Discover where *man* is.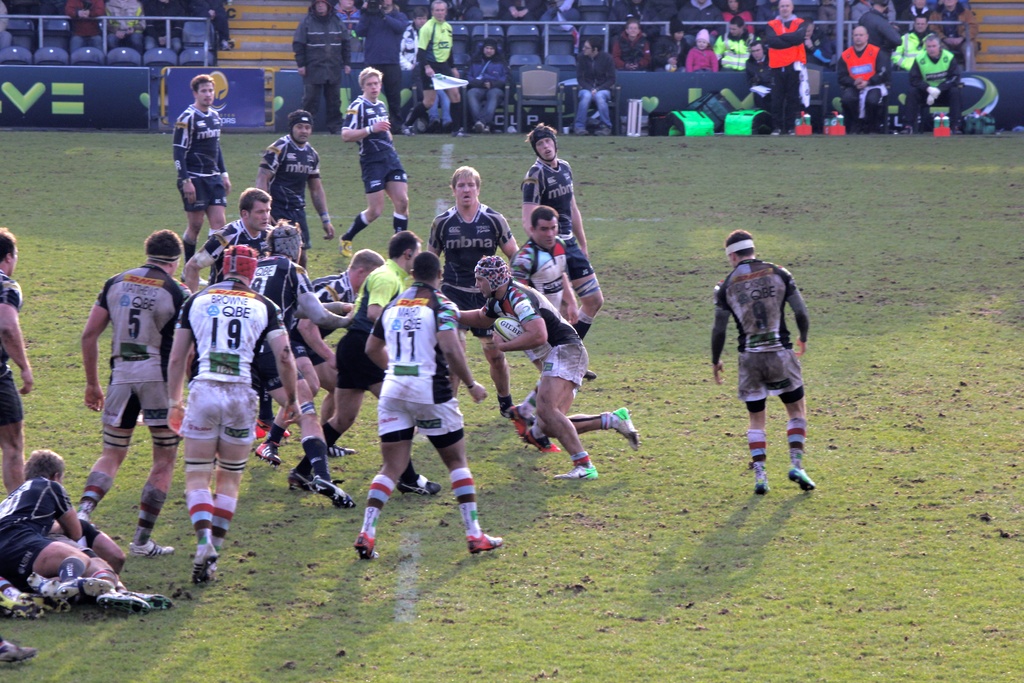
Discovered at [left=0, top=227, right=23, bottom=497].
